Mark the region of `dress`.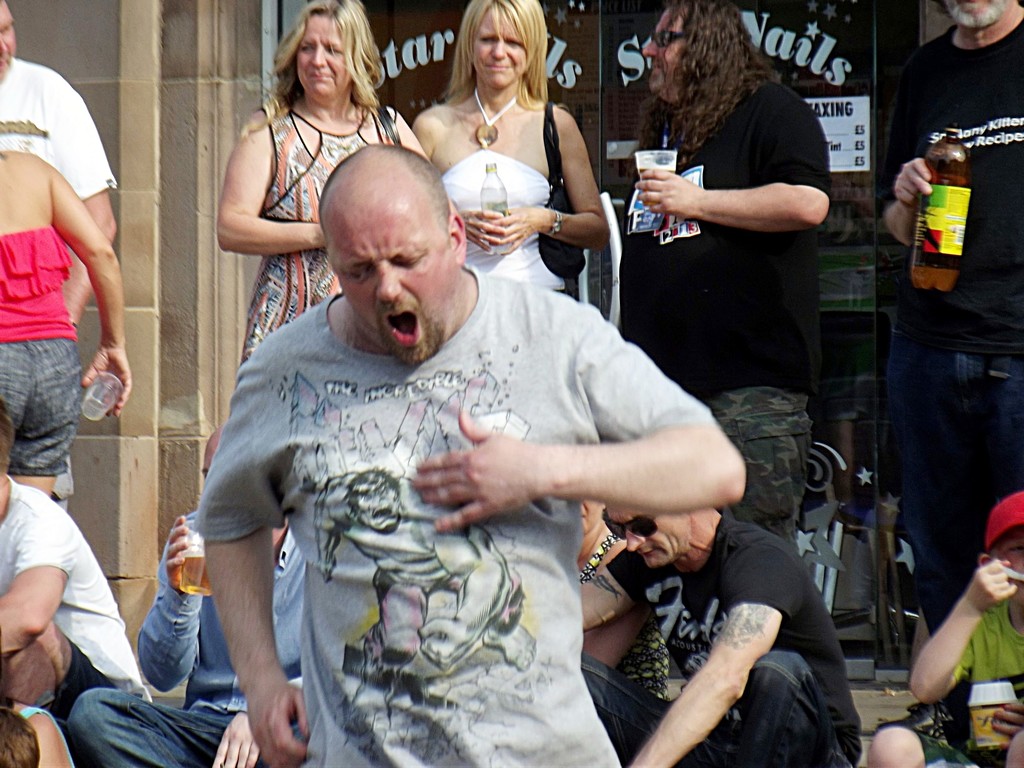
Region: Rect(239, 100, 369, 365).
